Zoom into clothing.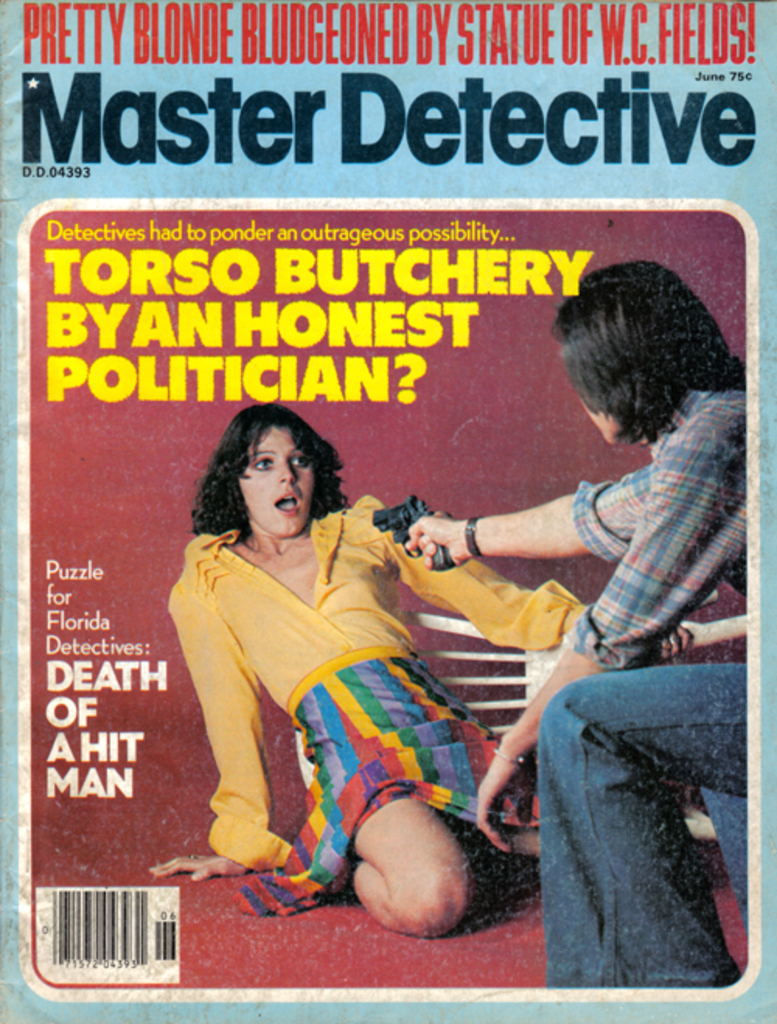
Zoom target: bbox(535, 382, 746, 988).
